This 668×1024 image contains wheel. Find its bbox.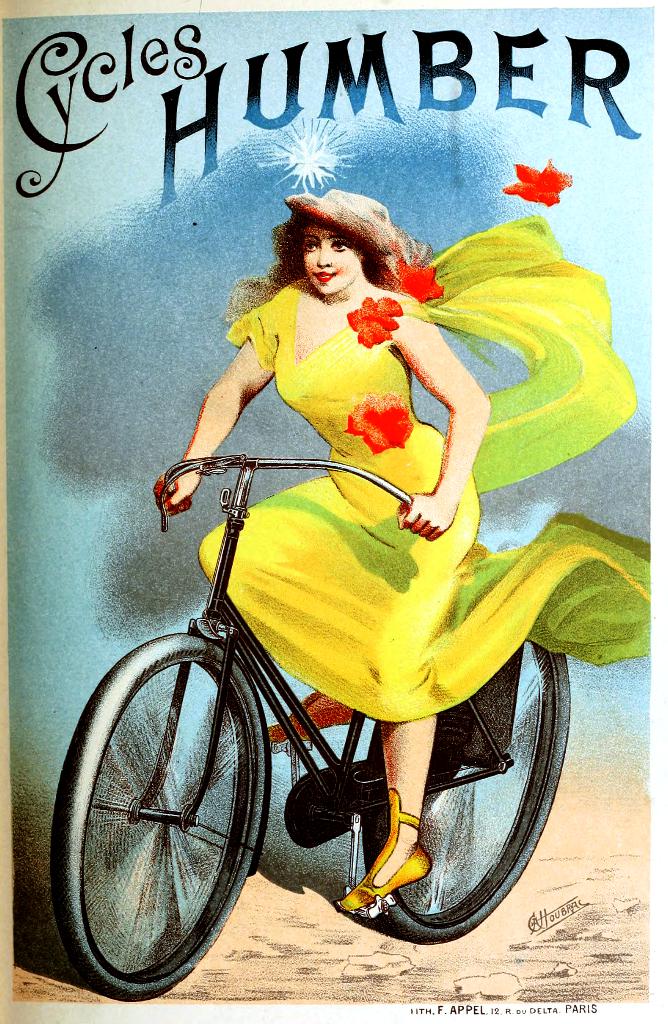
region(69, 573, 295, 976).
